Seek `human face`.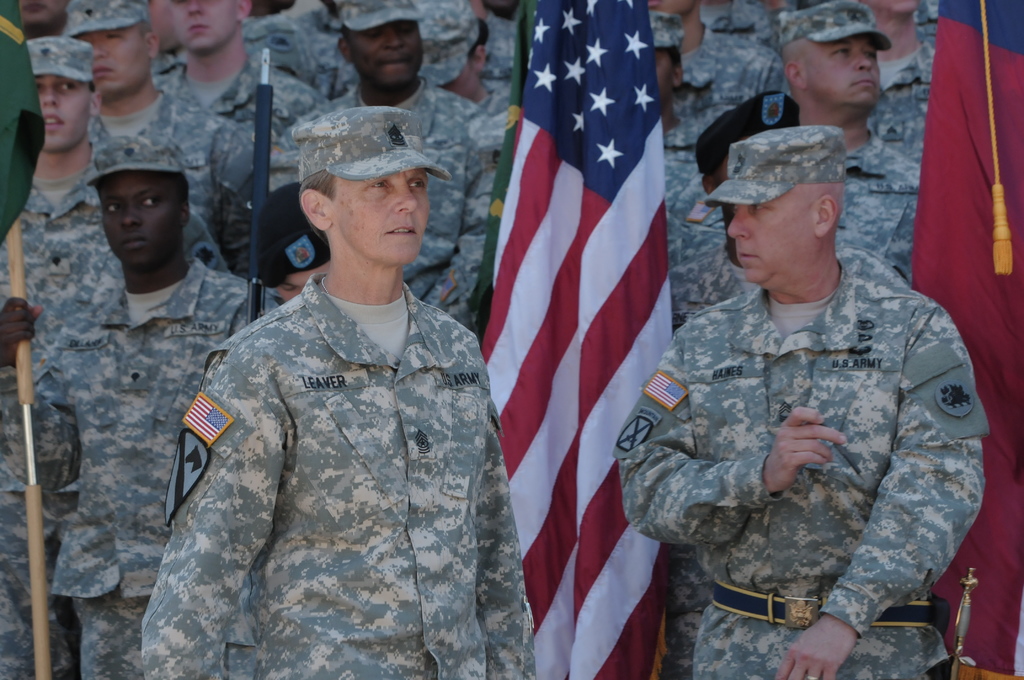
bbox=(79, 29, 144, 94).
